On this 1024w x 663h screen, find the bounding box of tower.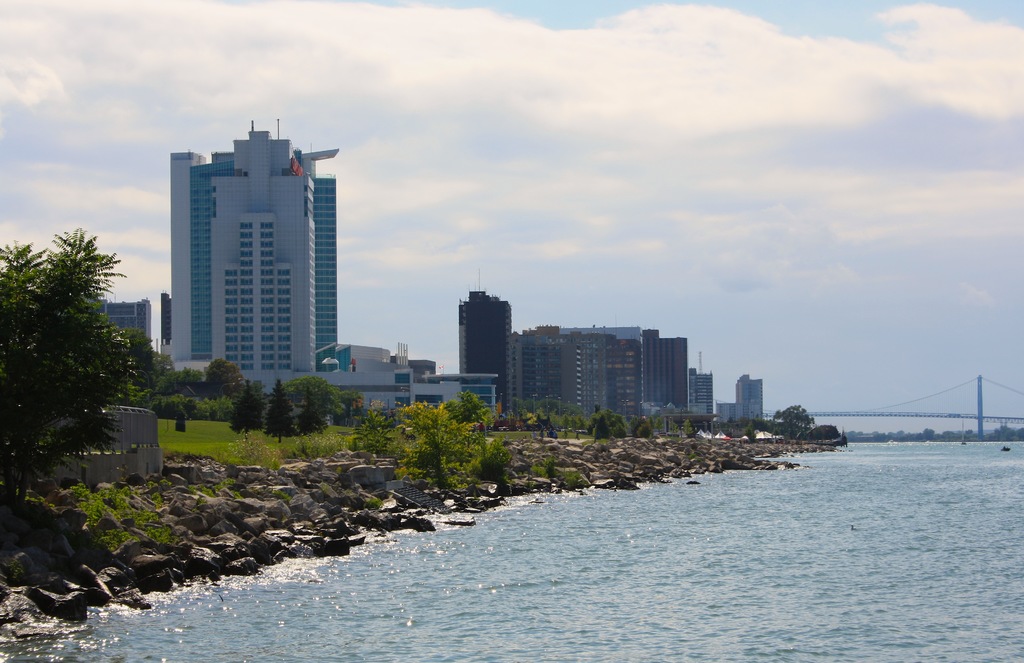
Bounding box: 455, 274, 514, 422.
